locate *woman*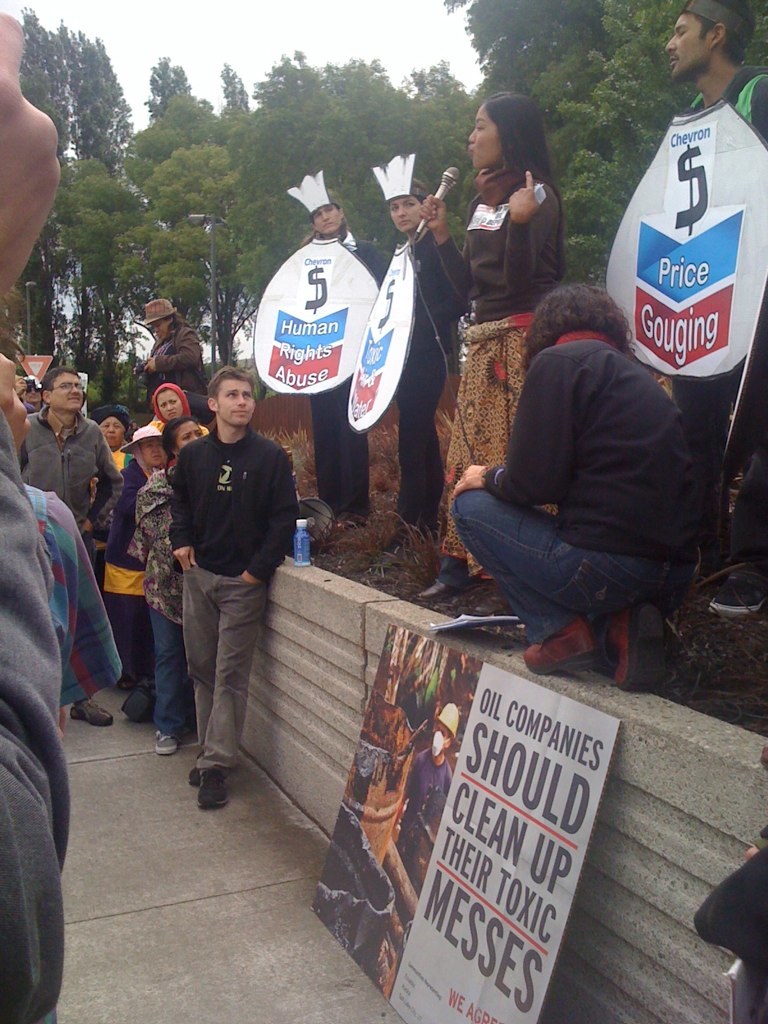
415,91,568,594
